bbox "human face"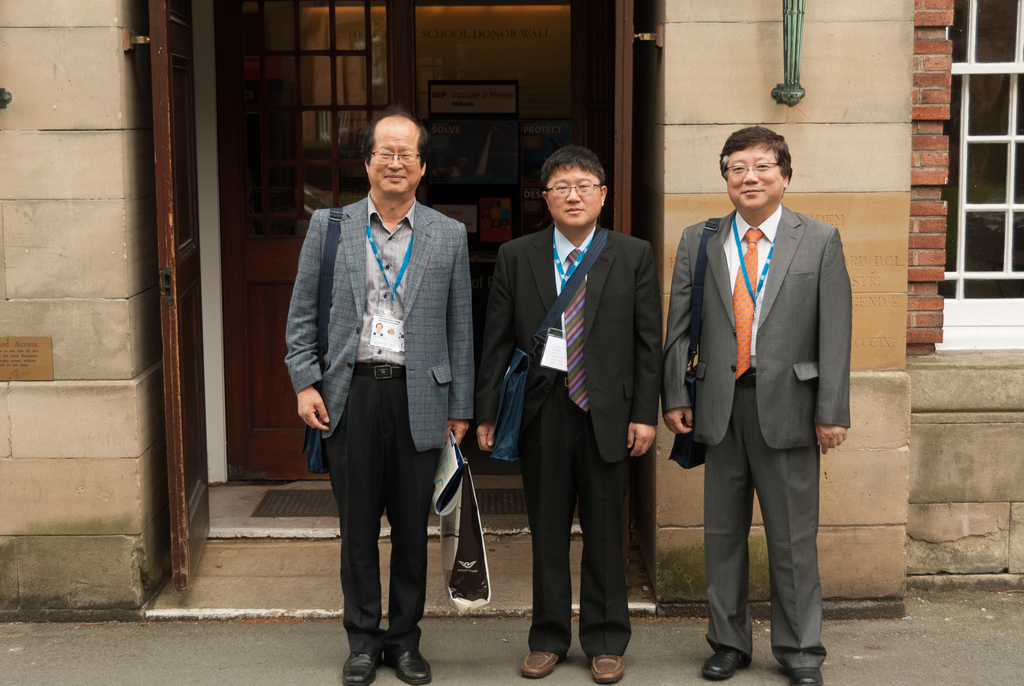
locate(729, 151, 784, 211)
